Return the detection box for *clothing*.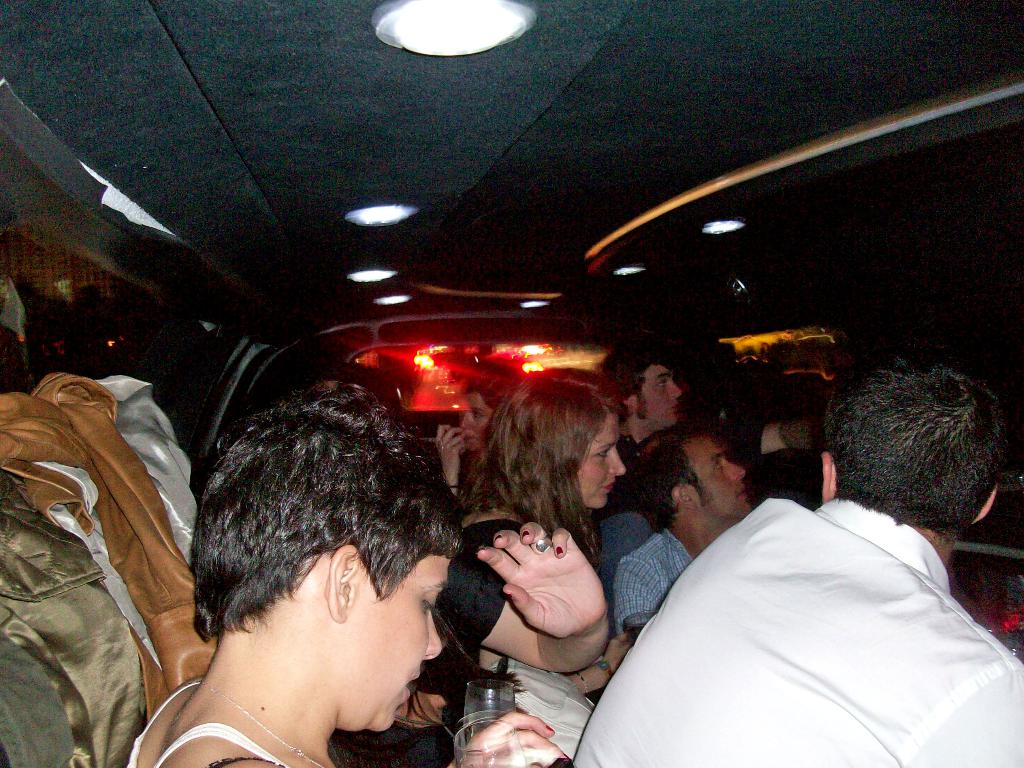
Rect(330, 520, 530, 767).
